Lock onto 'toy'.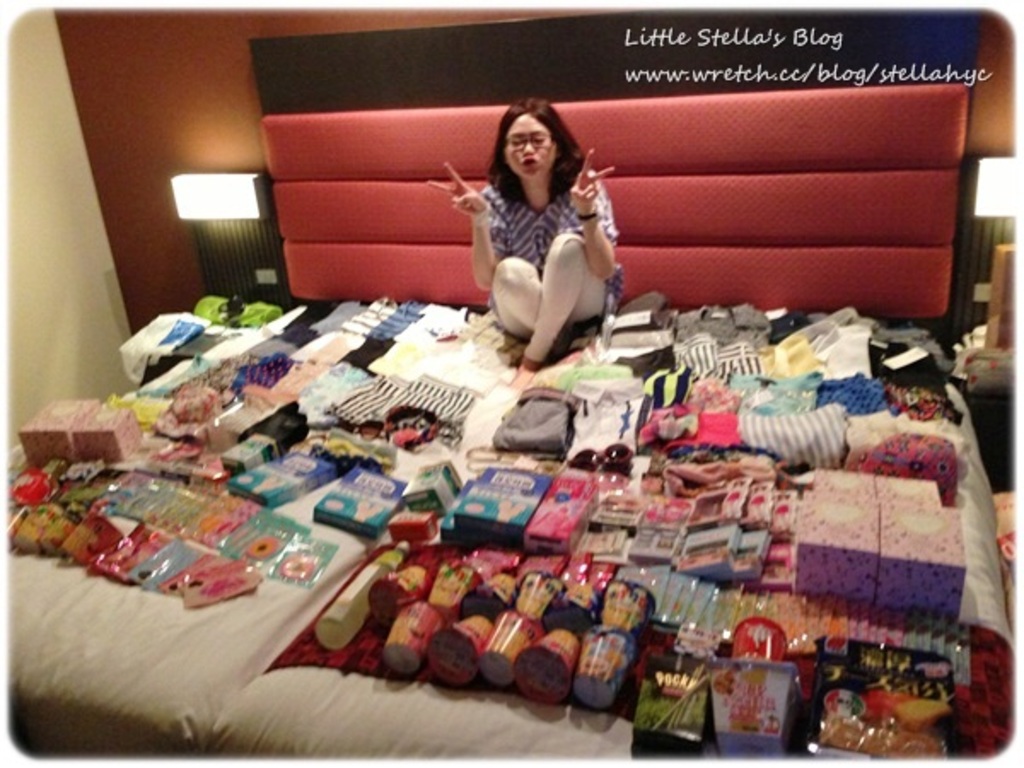
Locked: (x1=7, y1=466, x2=55, y2=512).
